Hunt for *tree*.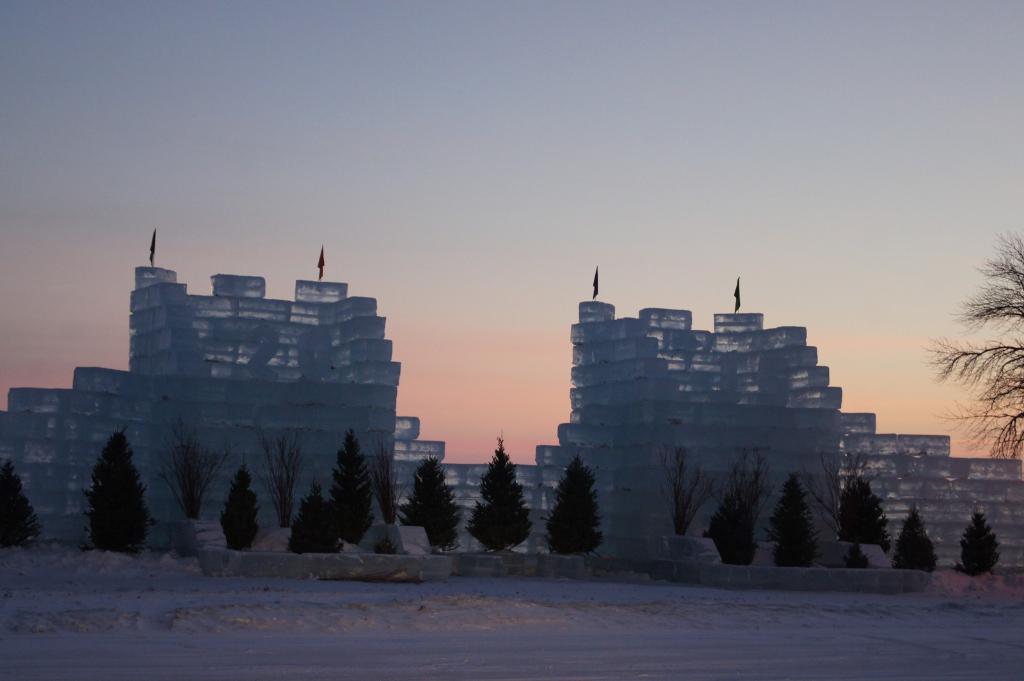
Hunted down at <bbox>289, 488, 346, 562</bbox>.
